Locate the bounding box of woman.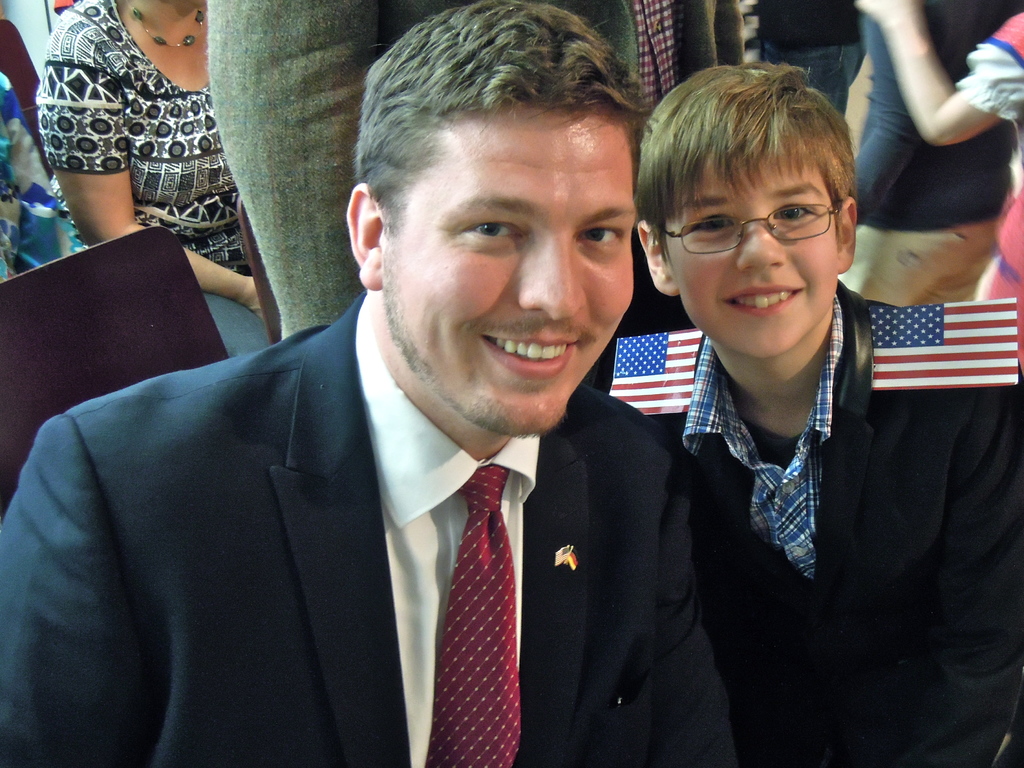
Bounding box: 28,0,262,319.
